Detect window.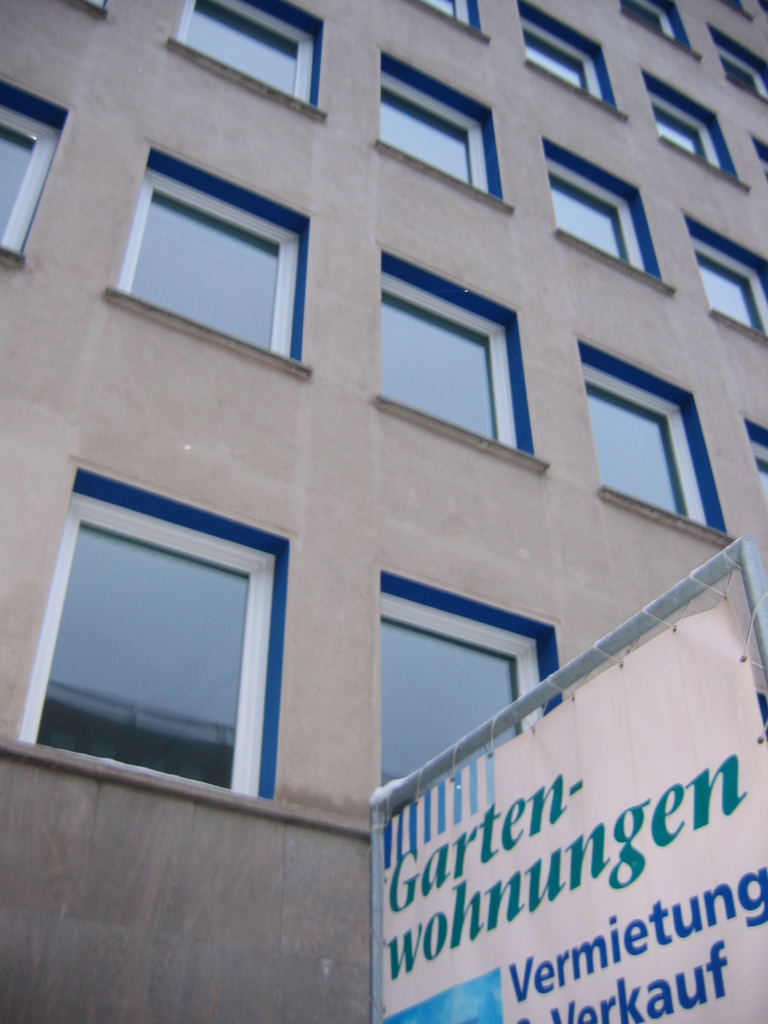
Detected at BBox(690, 220, 767, 346).
